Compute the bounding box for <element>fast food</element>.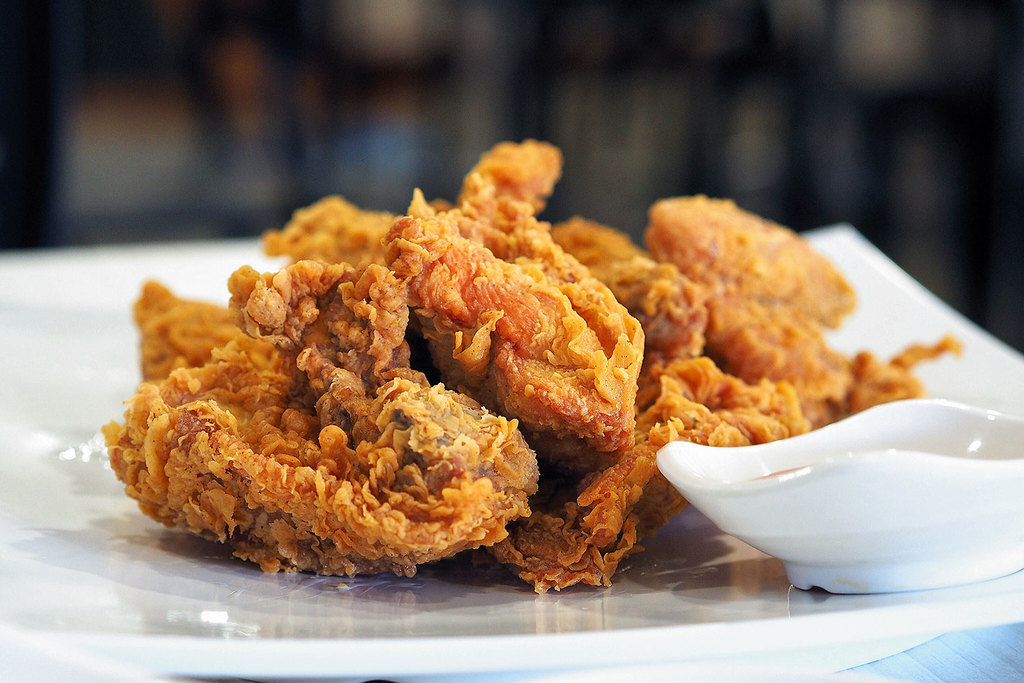
(657,191,971,419).
